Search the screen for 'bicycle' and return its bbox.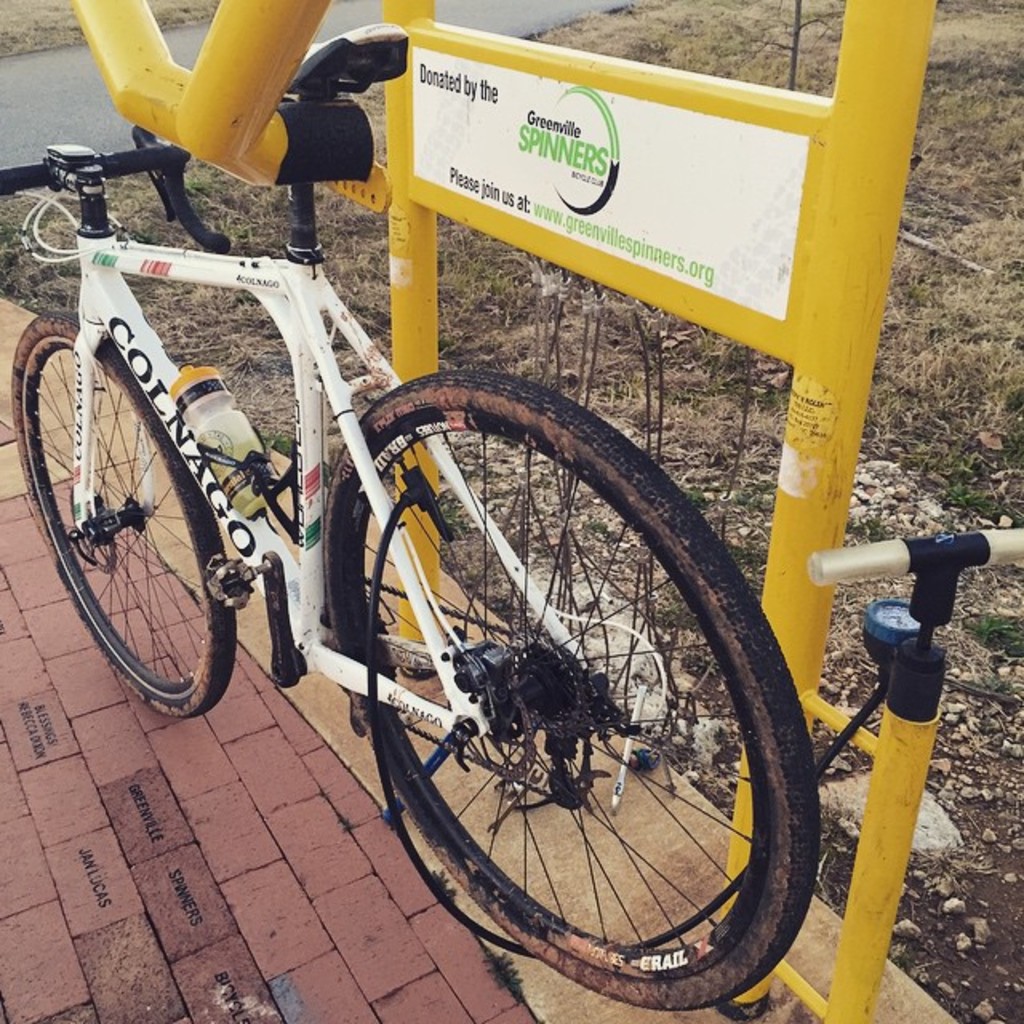
Found: {"left": 29, "top": 59, "right": 875, "bottom": 987}.
